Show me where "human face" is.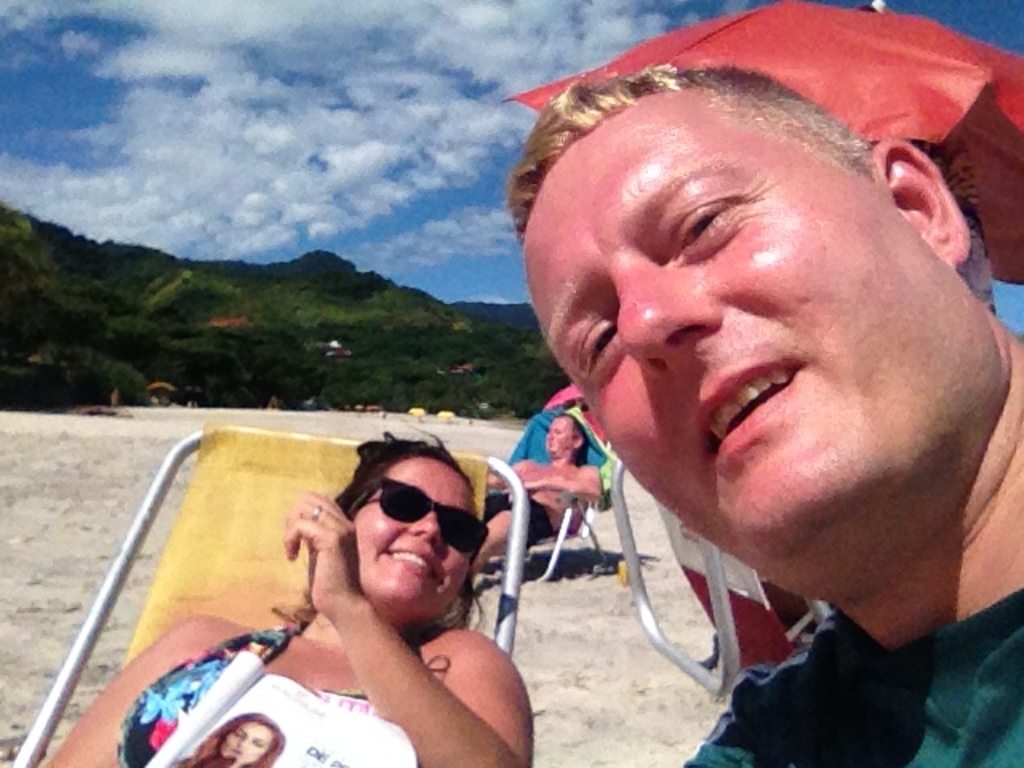
"human face" is at region(518, 91, 990, 573).
